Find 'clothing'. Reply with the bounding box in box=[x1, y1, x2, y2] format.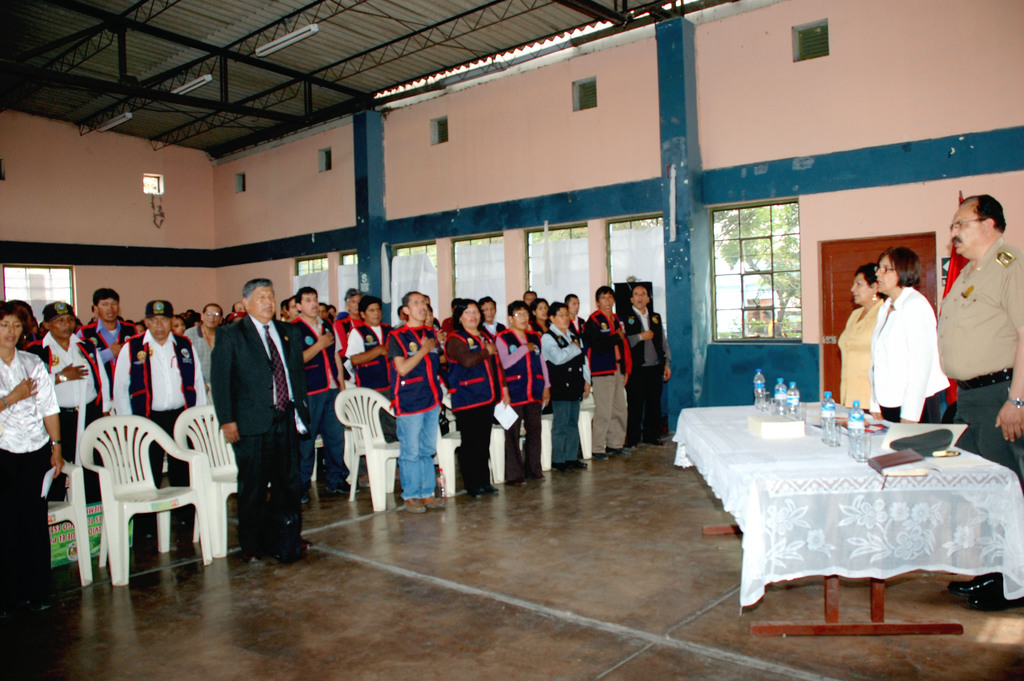
box=[839, 290, 892, 415].
